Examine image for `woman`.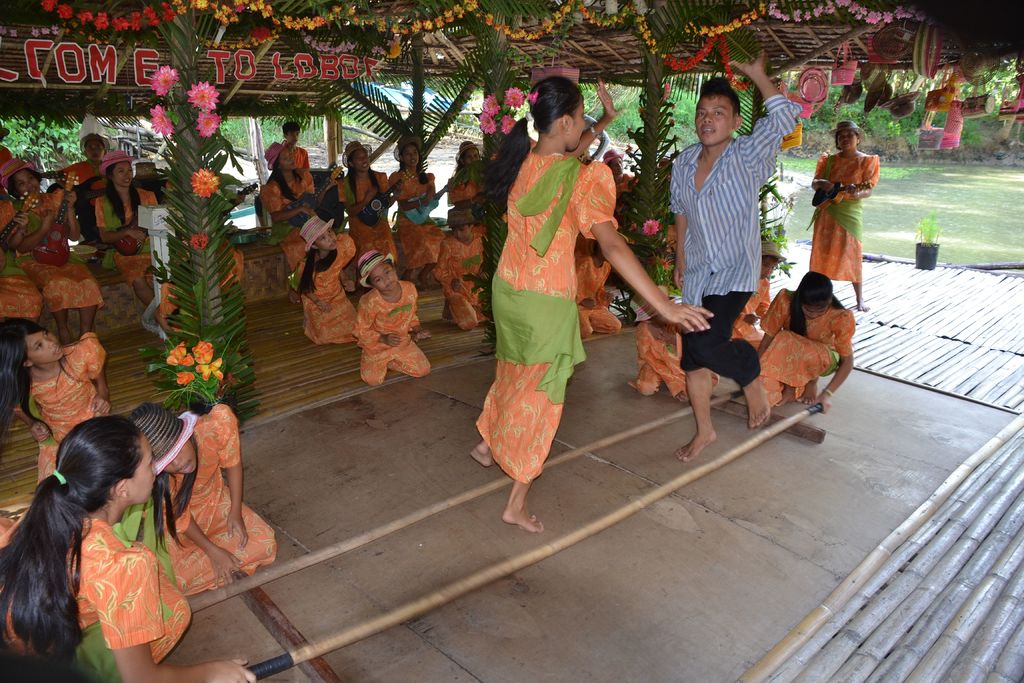
Examination result: locate(429, 205, 495, 333).
